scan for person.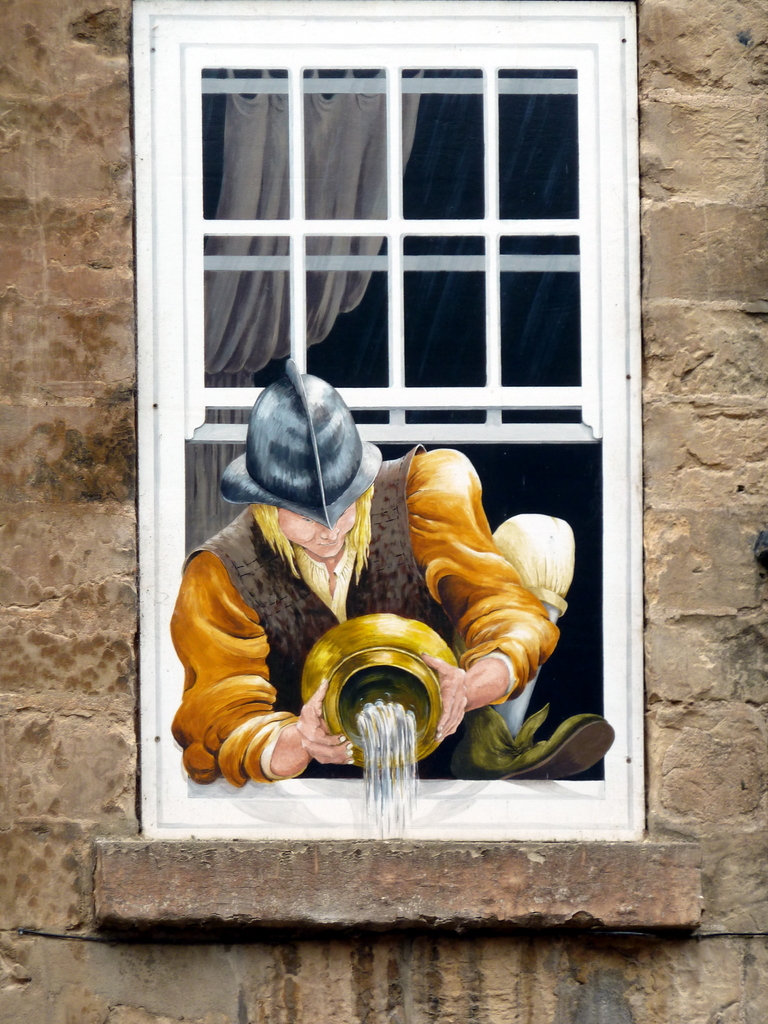
Scan result: region(172, 362, 614, 788).
